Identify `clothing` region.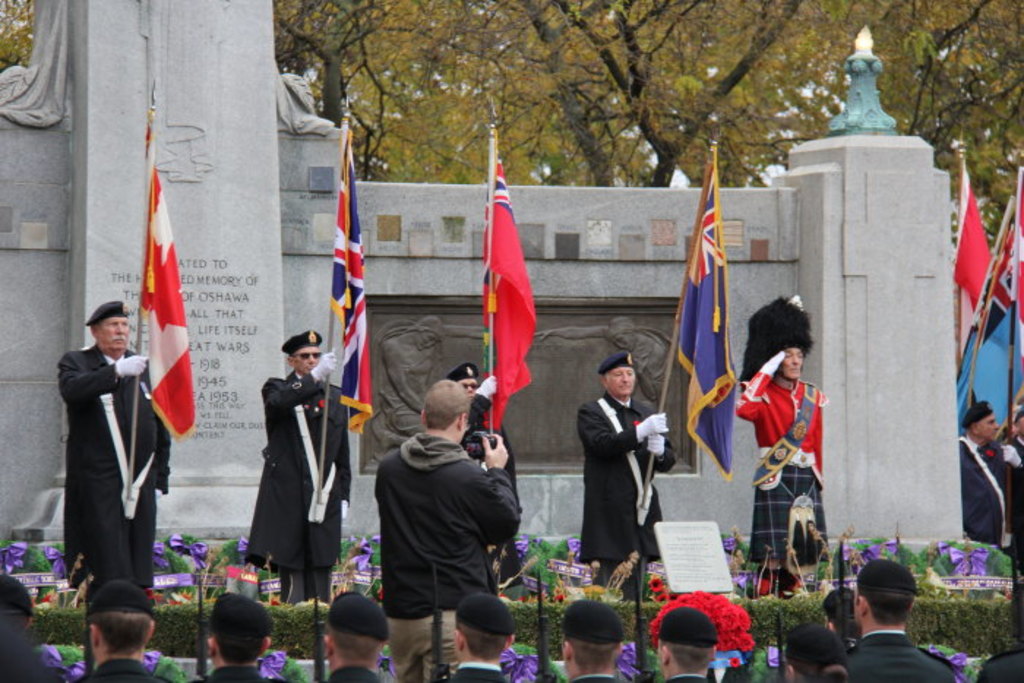
Region: 568:670:617:682.
